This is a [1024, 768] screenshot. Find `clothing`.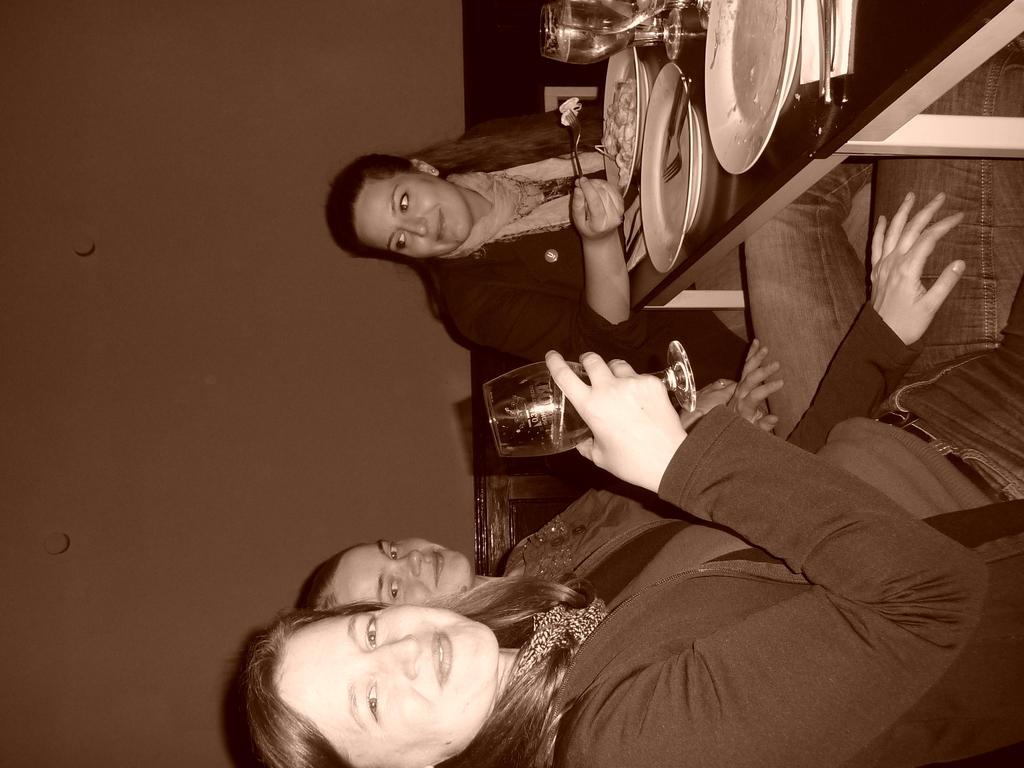
Bounding box: [x1=519, y1=156, x2=872, y2=597].
